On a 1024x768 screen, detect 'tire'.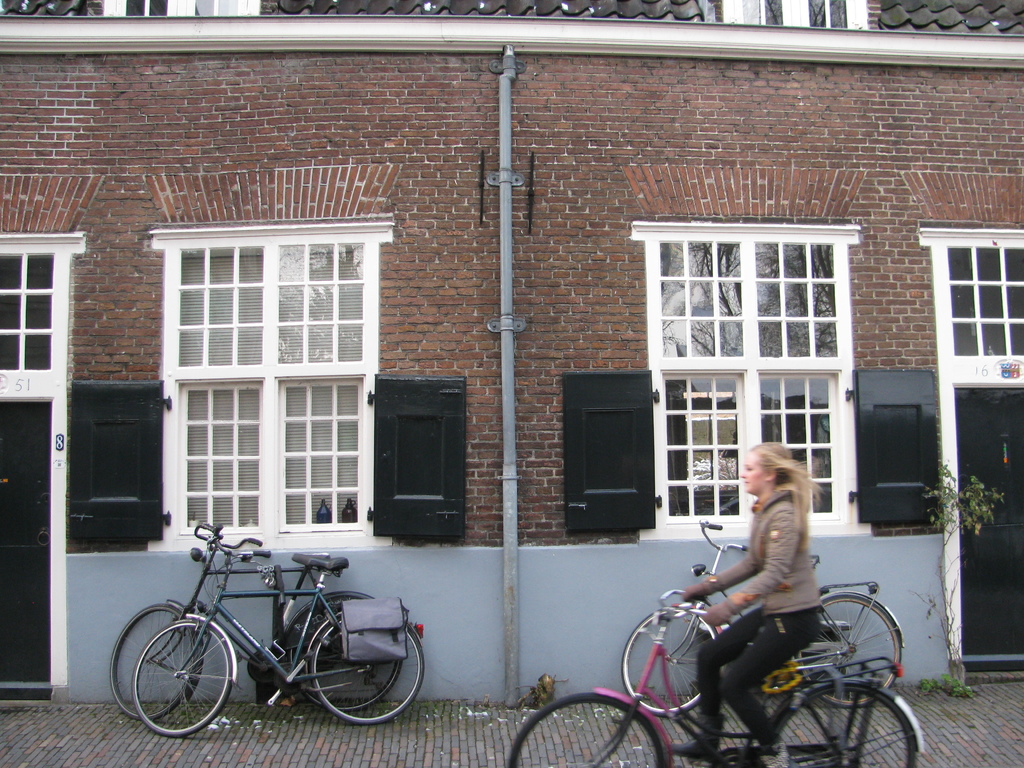
<box>306,608,426,724</box>.
